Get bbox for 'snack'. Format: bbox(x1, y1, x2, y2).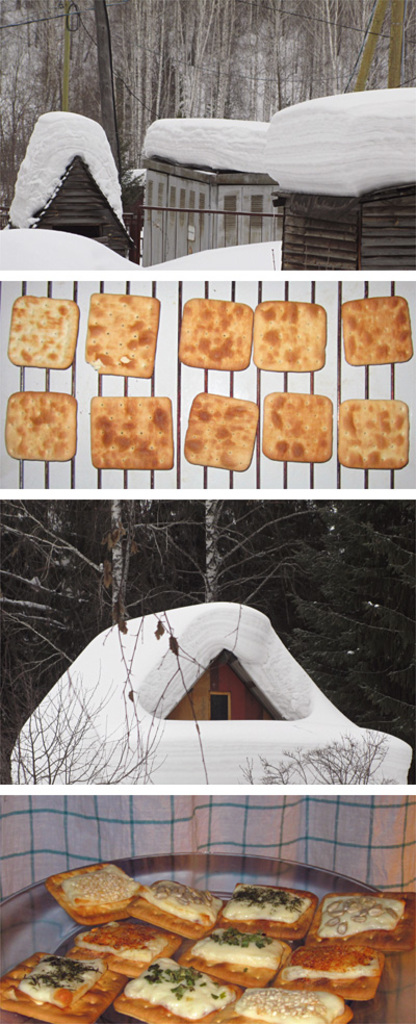
bbox(7, 393, 77, 459).
